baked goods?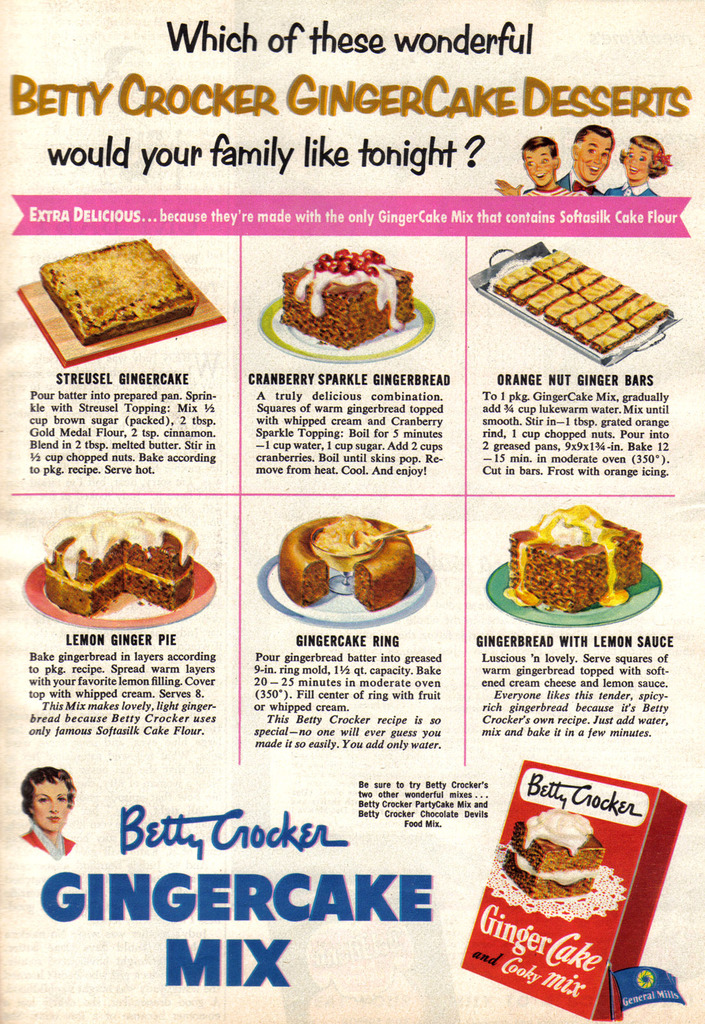
(left=281, top=250, right=419, bottom=346)
